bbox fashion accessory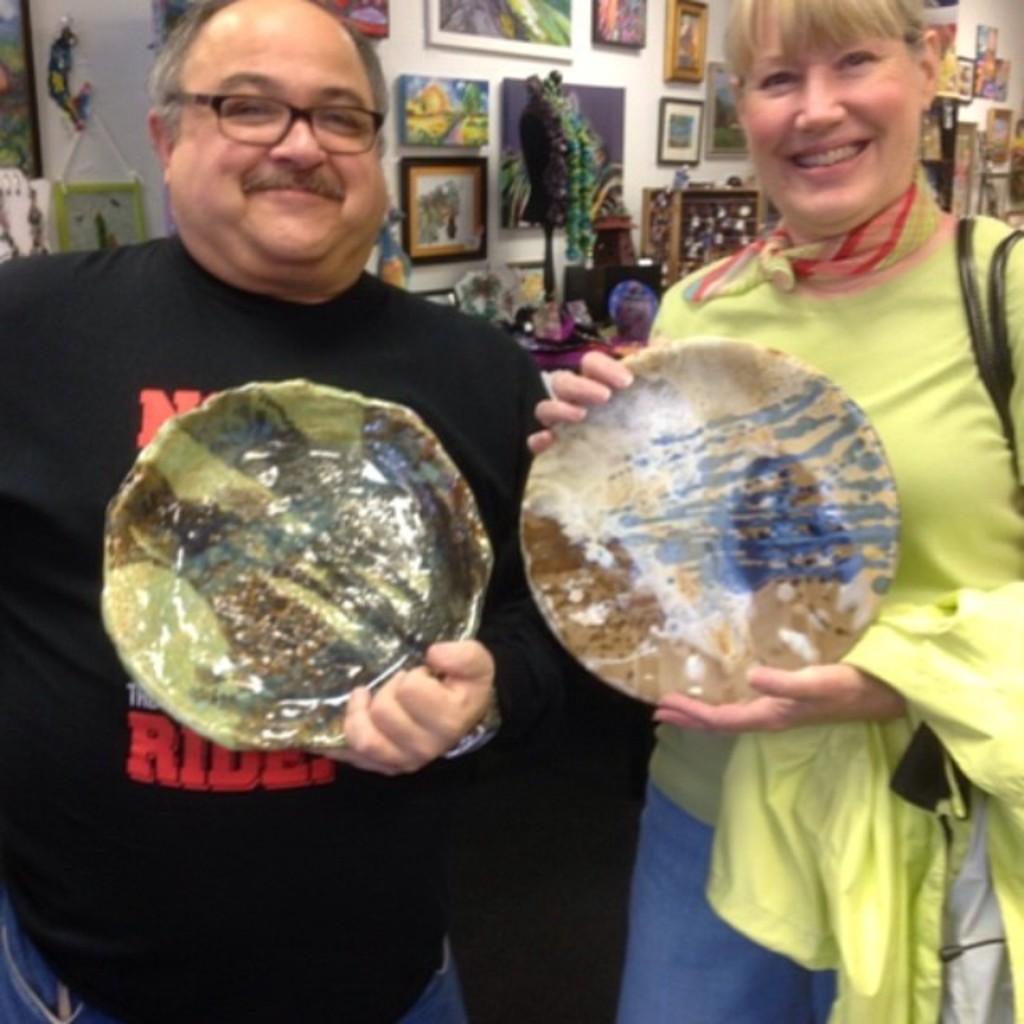
pyautogui.locateOnScreen(680, 176, 949, 306)
